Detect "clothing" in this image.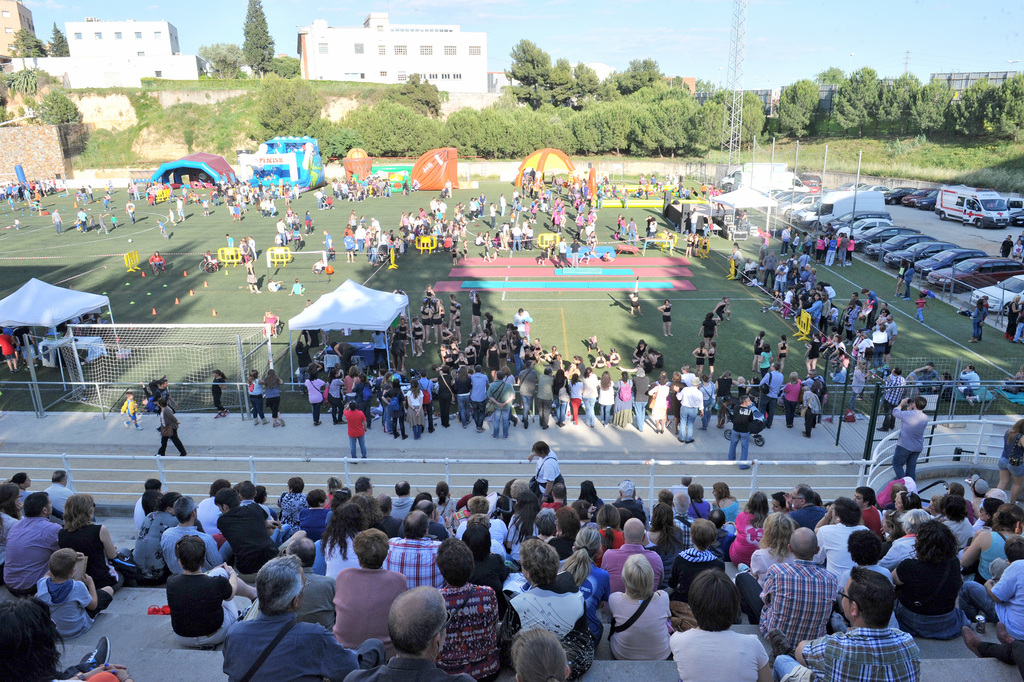
Detection: box(774, 626, 922, 681).
